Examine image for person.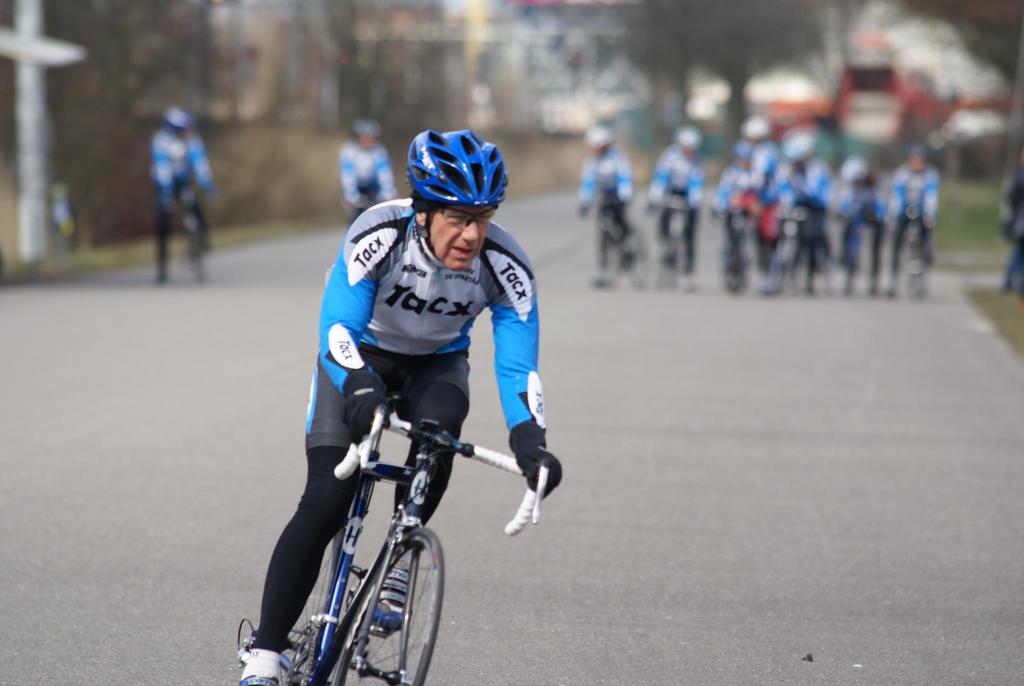
Examination result: left=152, top=100, right=215, bottom=286.
